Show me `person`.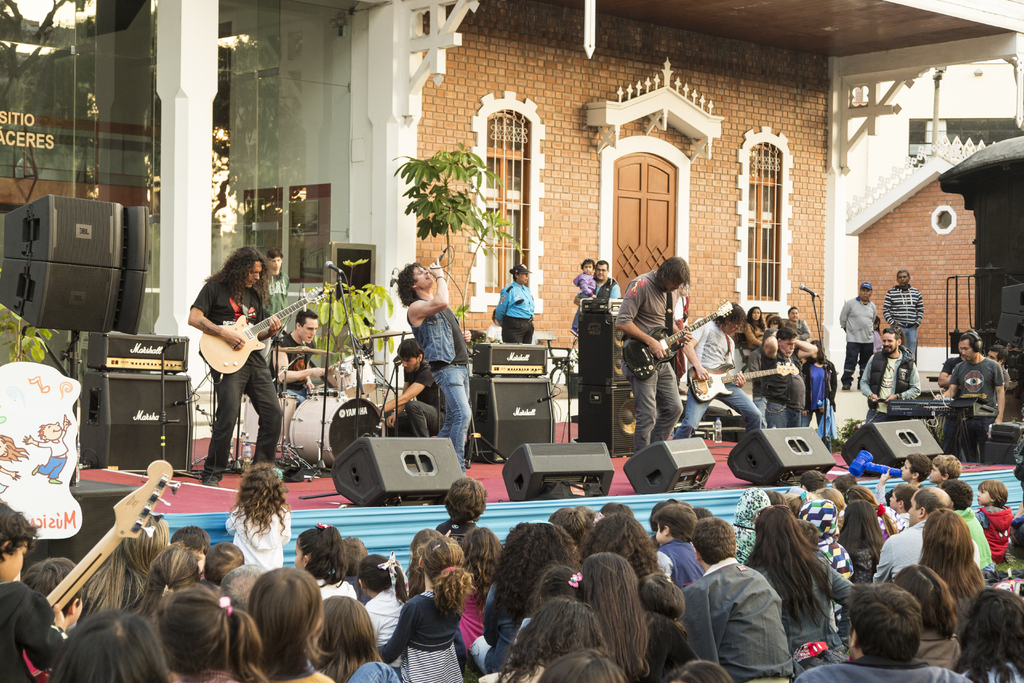
`person` is here: bbox(676, 296, 766, 441).
